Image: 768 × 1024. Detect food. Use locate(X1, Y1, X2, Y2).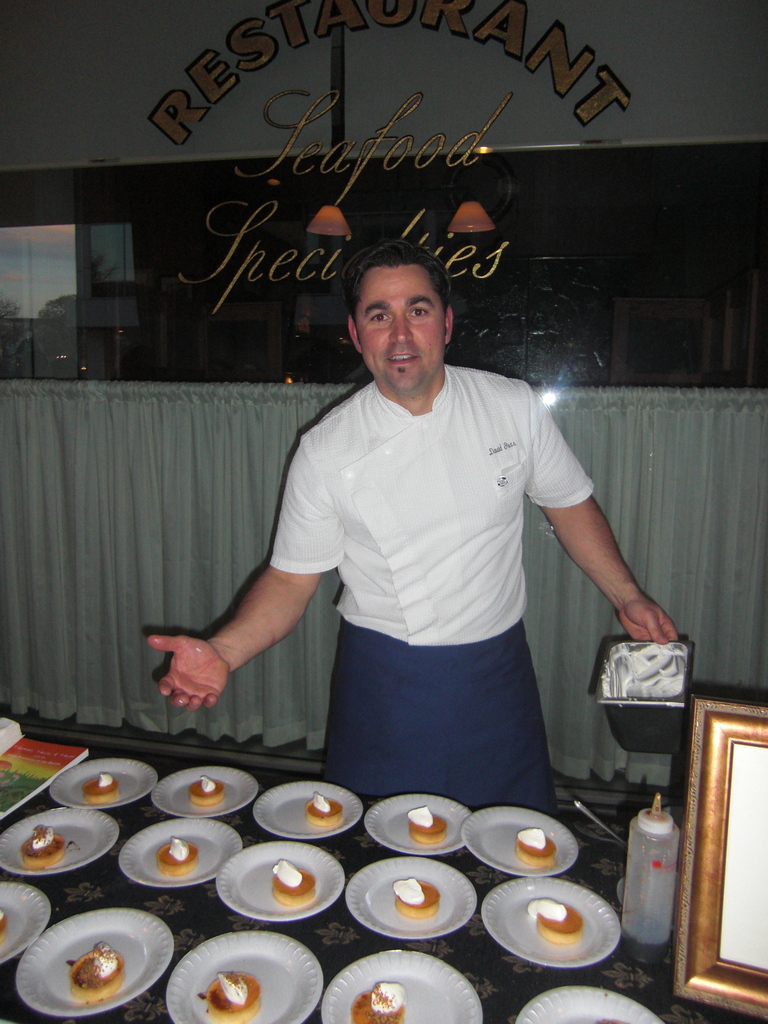
locate(189, 774, 224, 804).
